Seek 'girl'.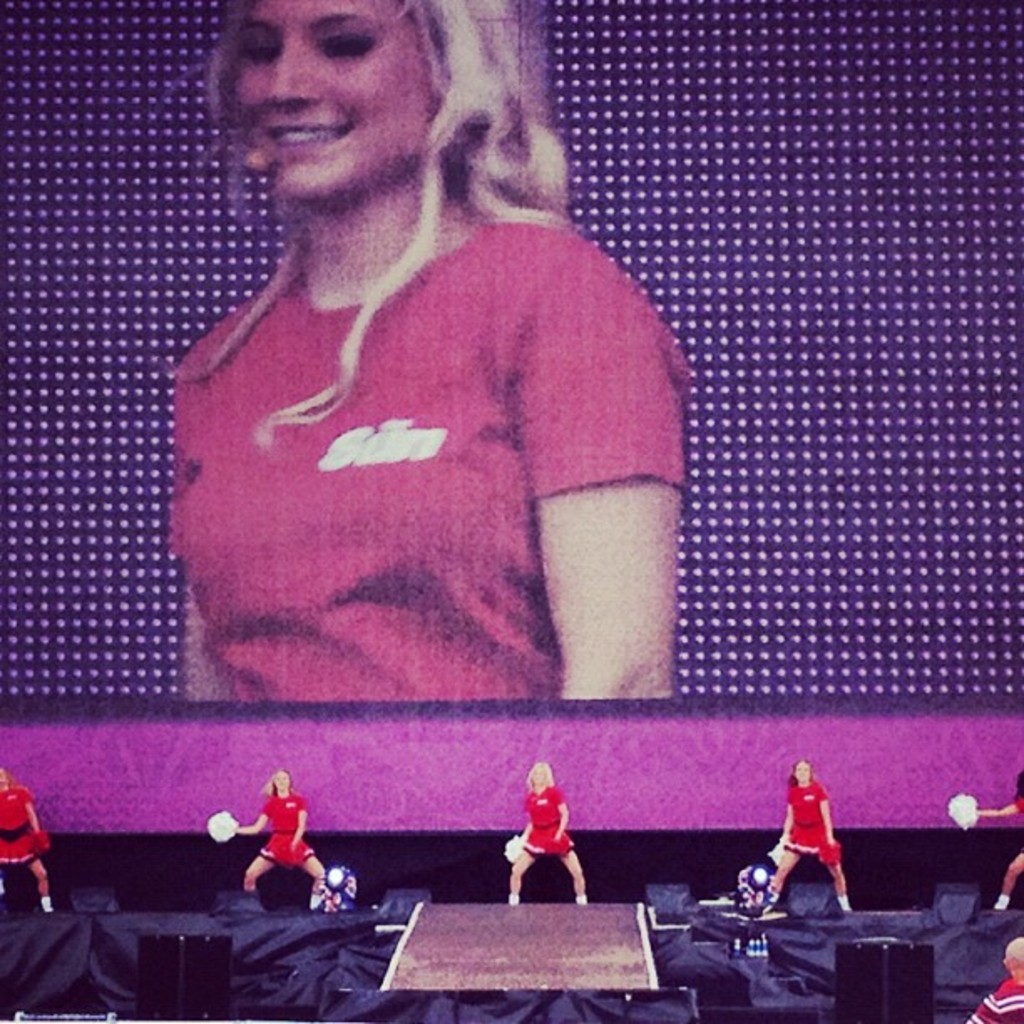
(0, 750, 59, 904).
